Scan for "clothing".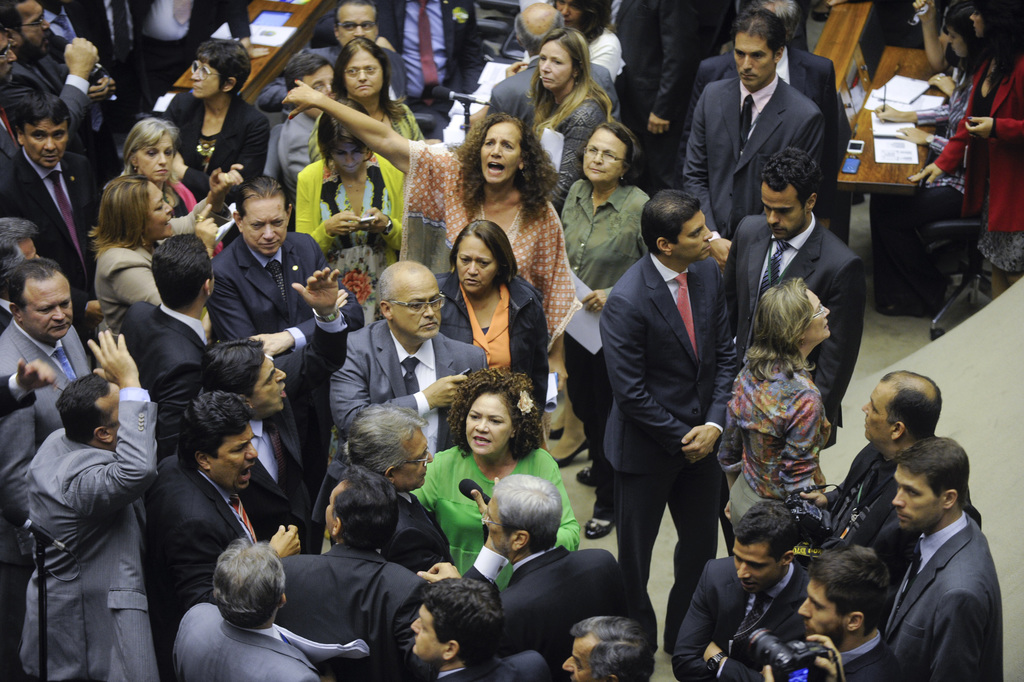
Scan result: 279:102:351:194.
